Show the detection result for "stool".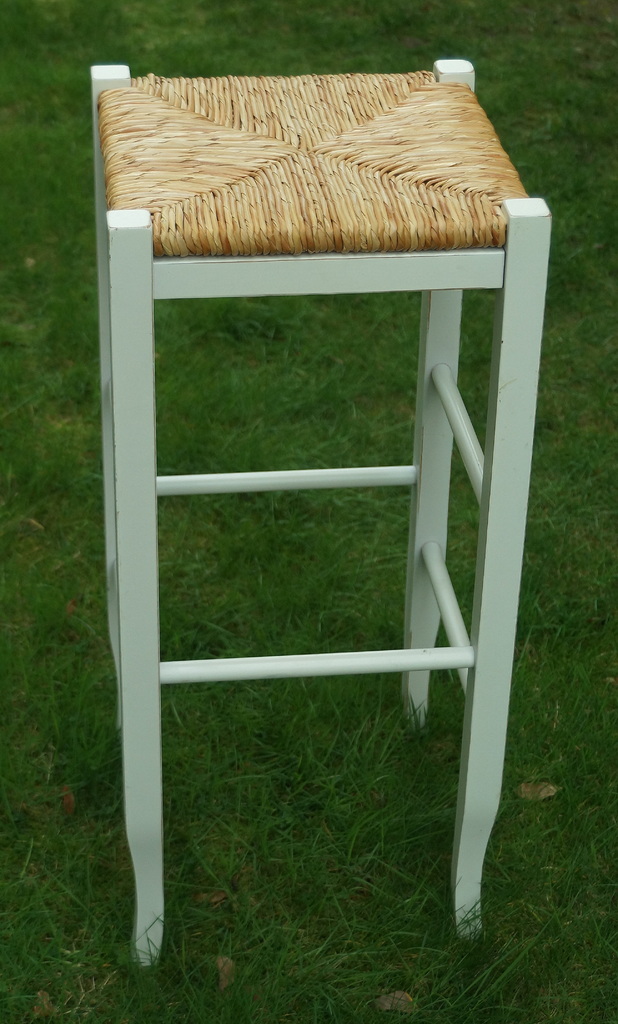
Rect(86, 53, 557, 972).
